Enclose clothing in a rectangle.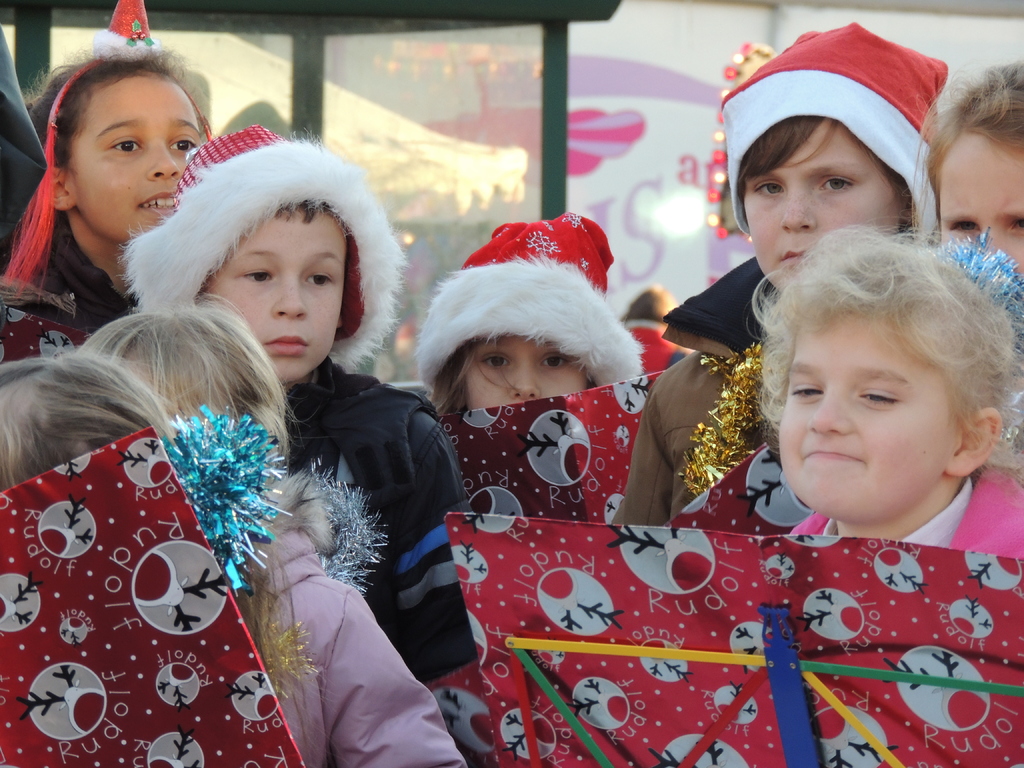
[x1=608, y1=264, x2=768, y2=525].
